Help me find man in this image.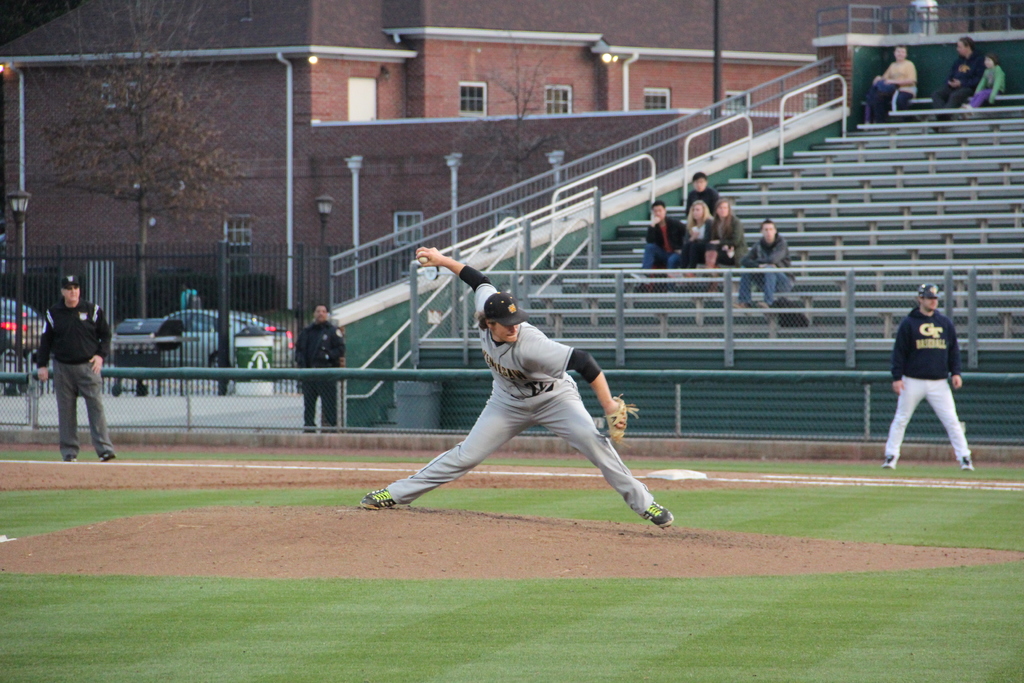
Found it: x1=879, y1=277, x2=984, y2=480.
